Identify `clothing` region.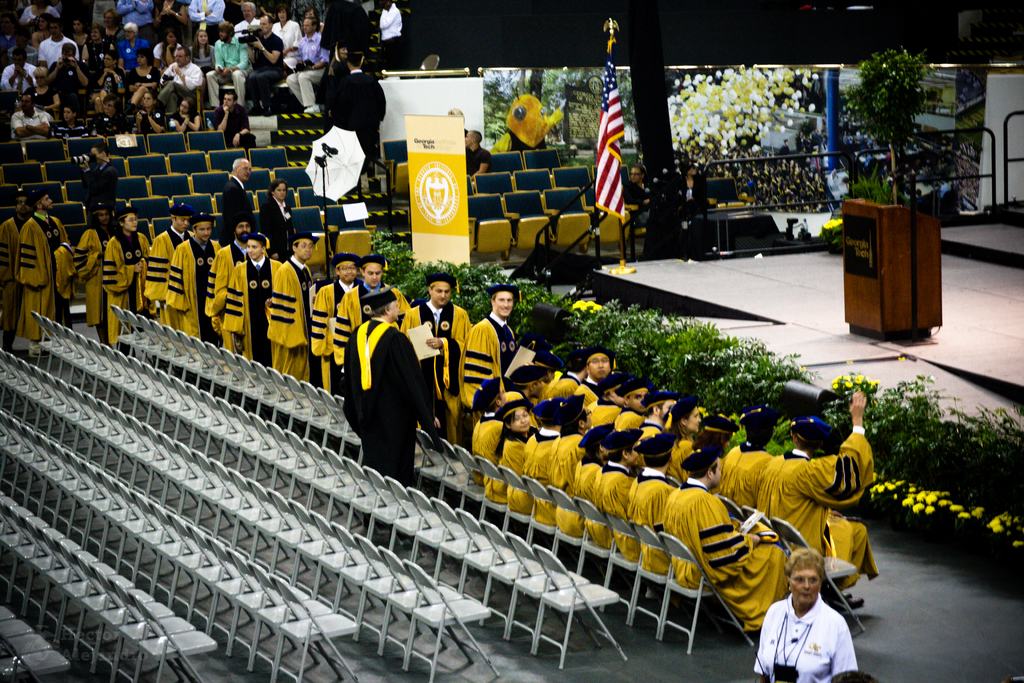
Region: region(611, 409, 646, 427).
